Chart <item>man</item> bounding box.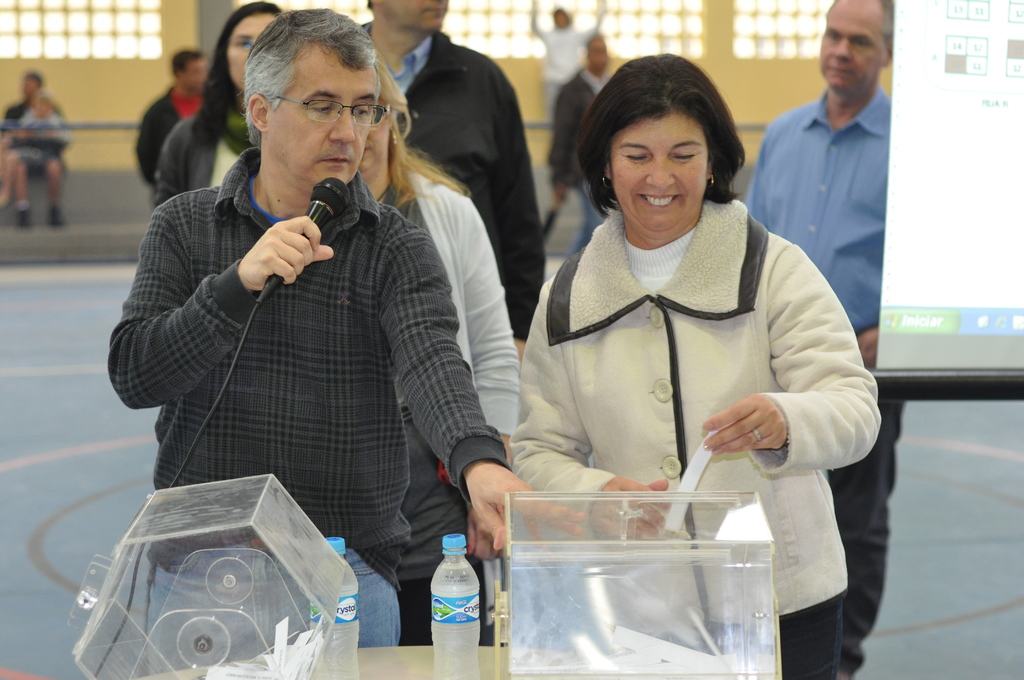
Charted: 1 67 73 225.
